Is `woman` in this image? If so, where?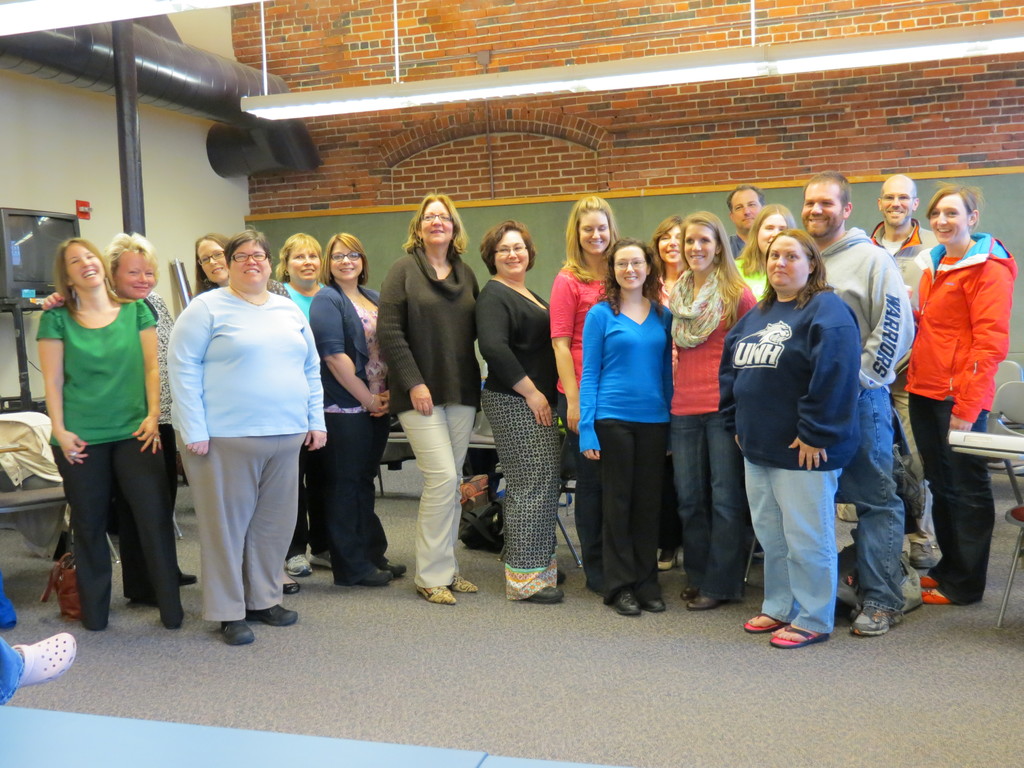
Yes, at [x1=305, y1=221, x2=403, y2=600].
